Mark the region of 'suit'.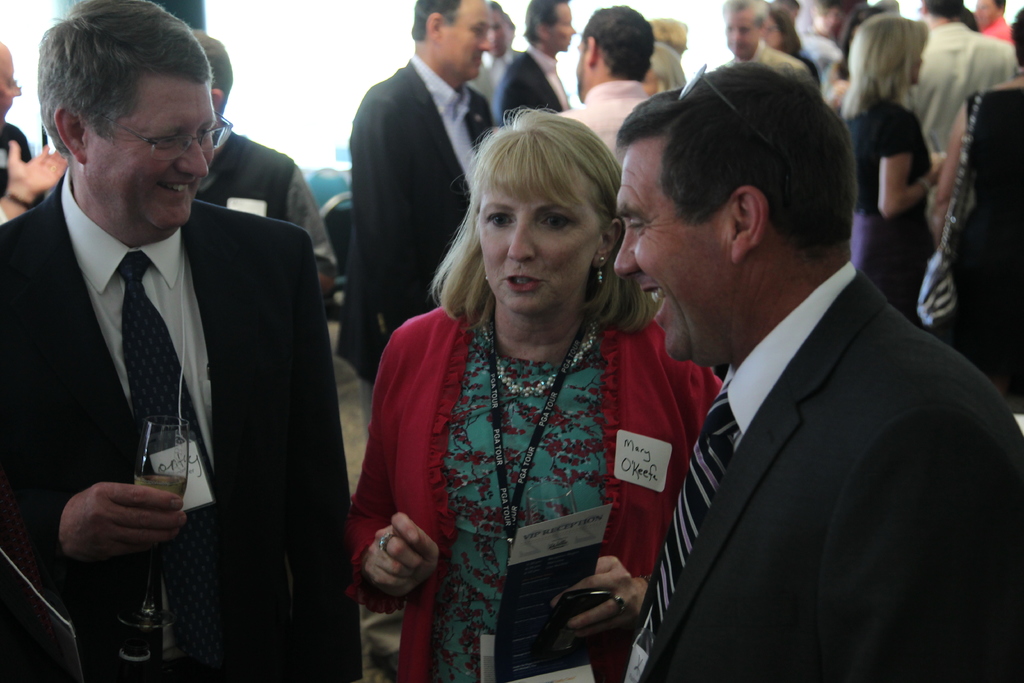
Region: (336,54,496,425).
